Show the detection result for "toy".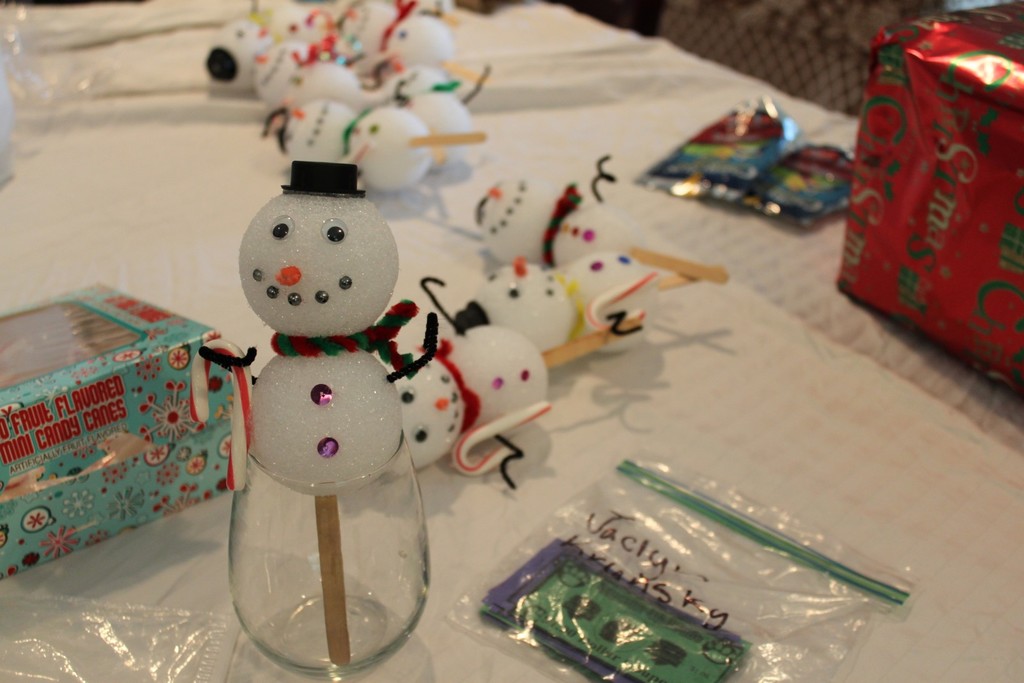
475,154,724,279.
